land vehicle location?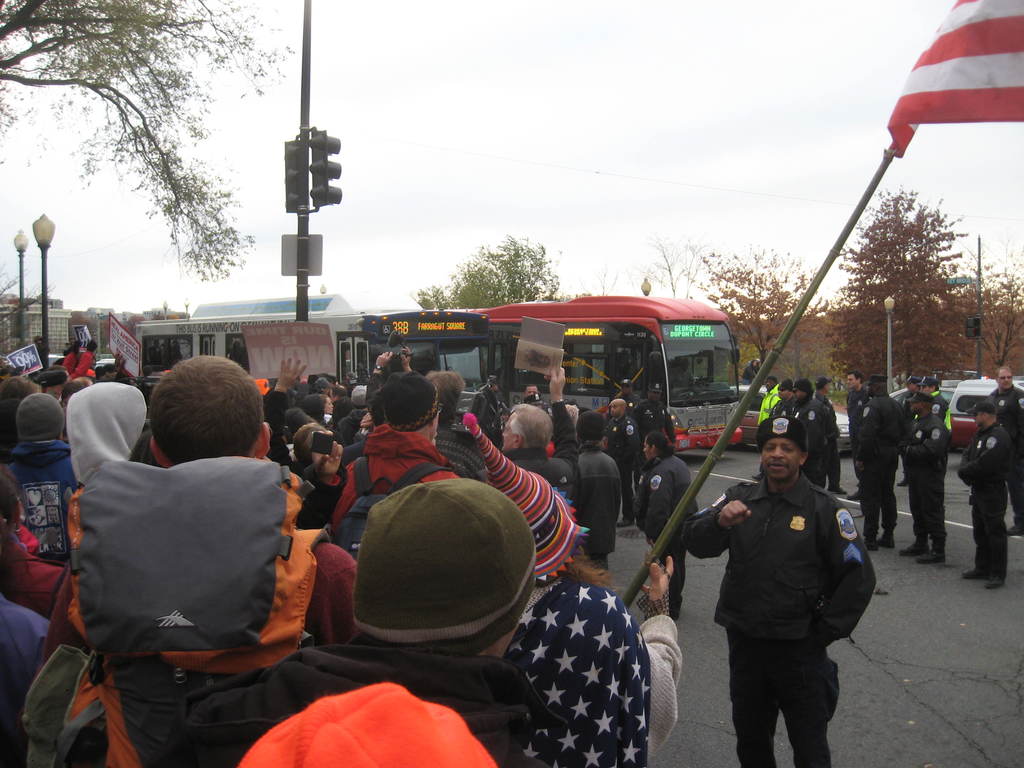
region(130, 312, 362, 386)
